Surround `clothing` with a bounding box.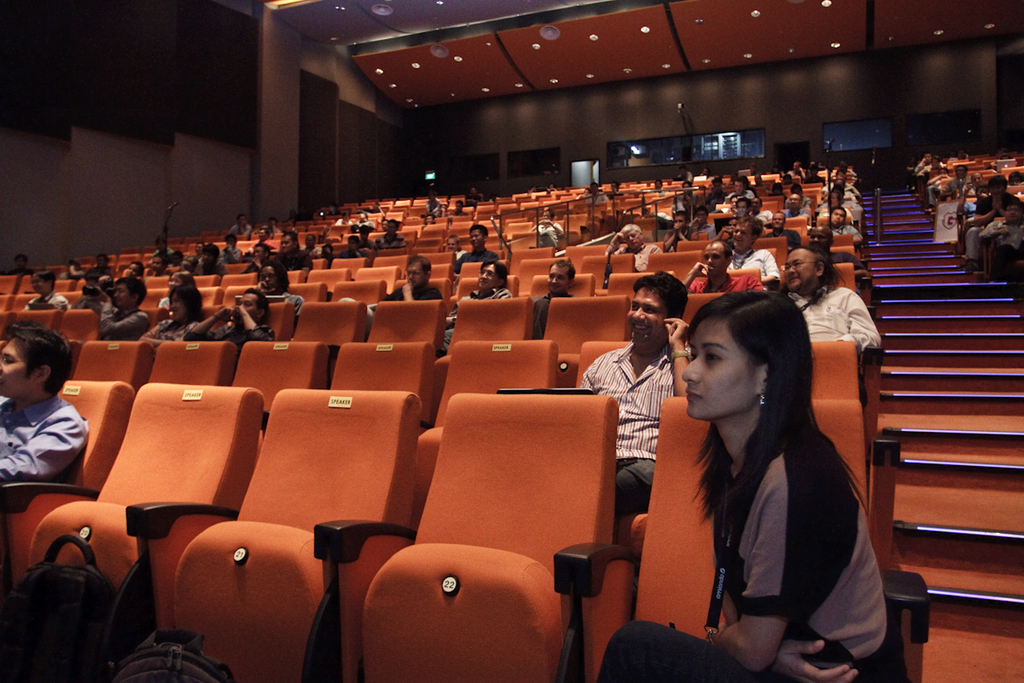
<box>325,206,344,218</box>.
